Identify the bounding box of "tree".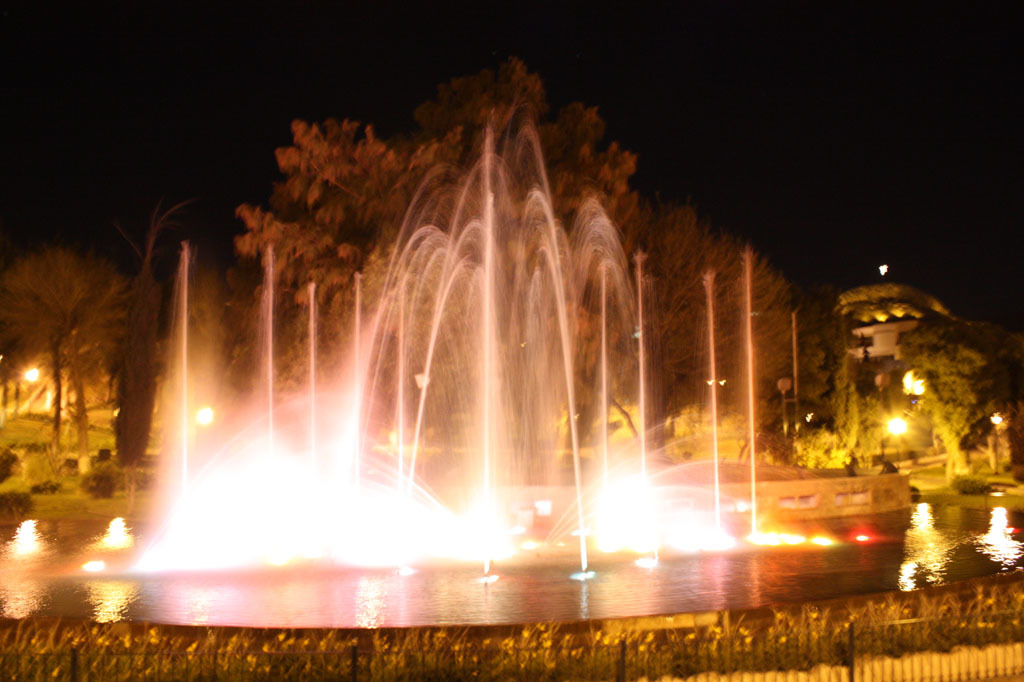
[left=746, top=287, right=855, bottom=480].
